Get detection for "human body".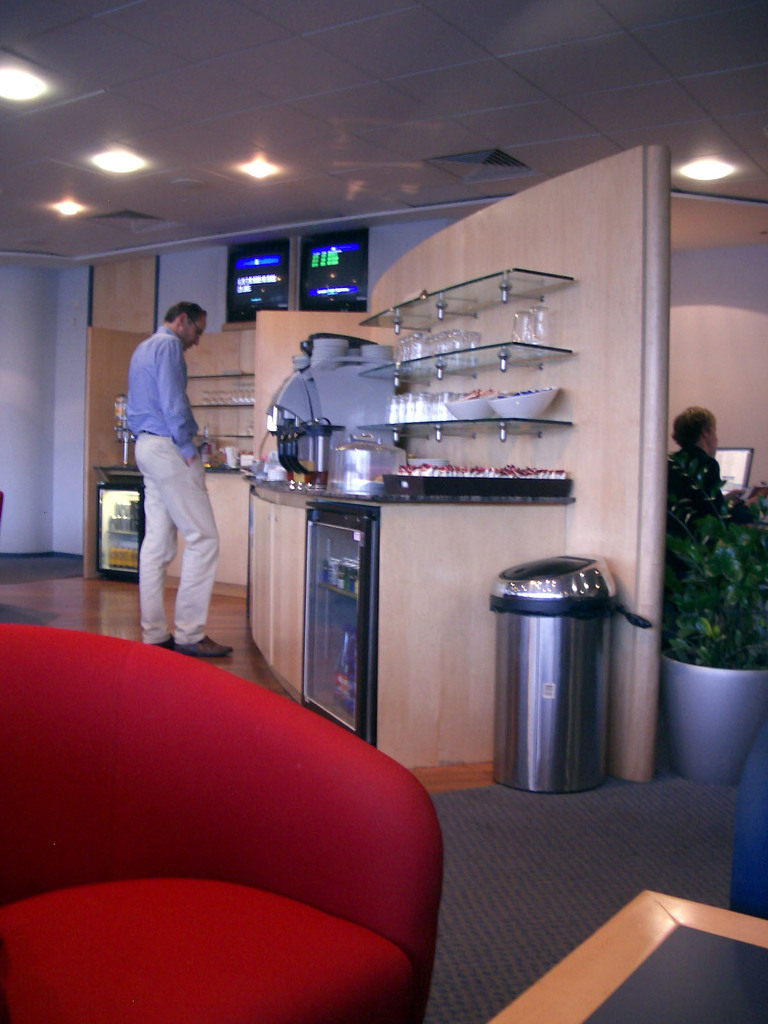
Detection: rect(122, 291, 227, 654).
